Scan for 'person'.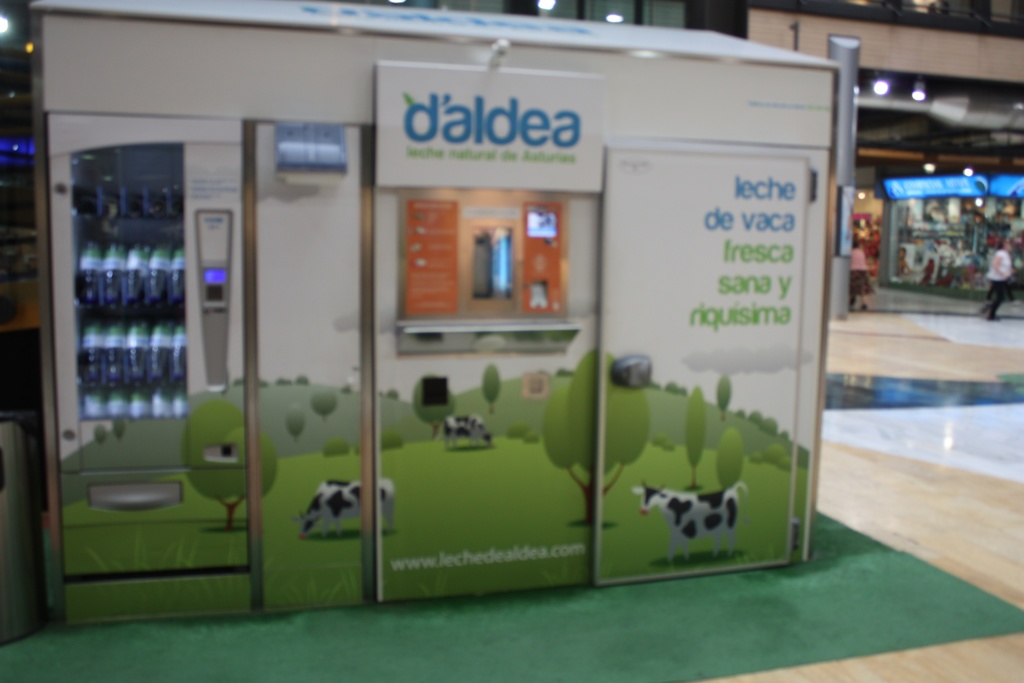
Scan result: pyautogui.locateOnScreen(899, 244, 910, 273).
